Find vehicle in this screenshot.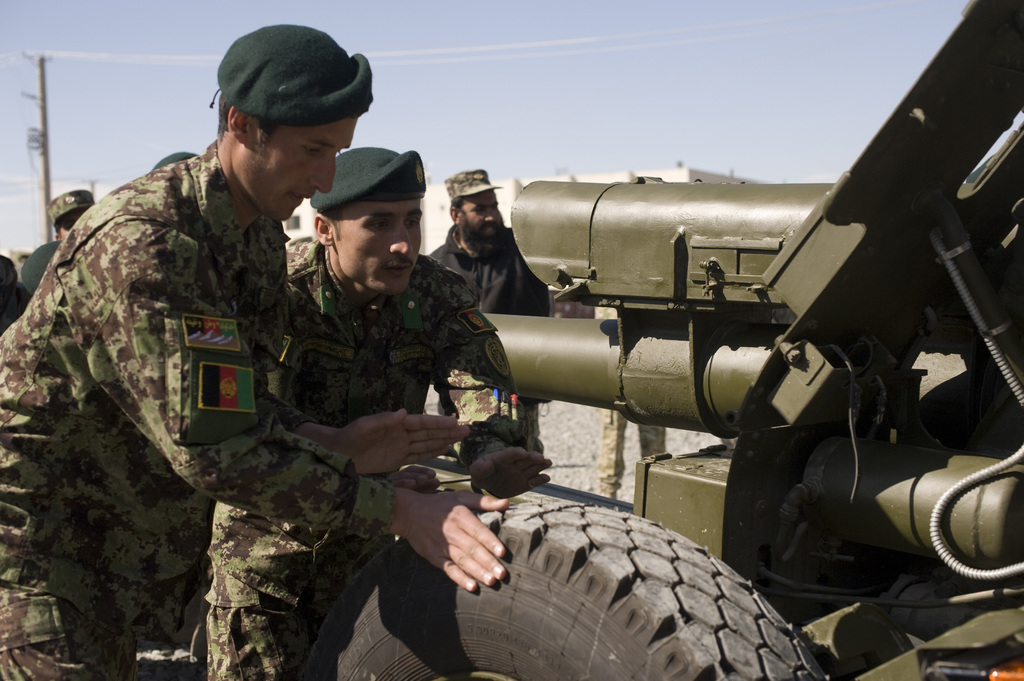
The bounding box for vehicle is (299,0,1023,680).
